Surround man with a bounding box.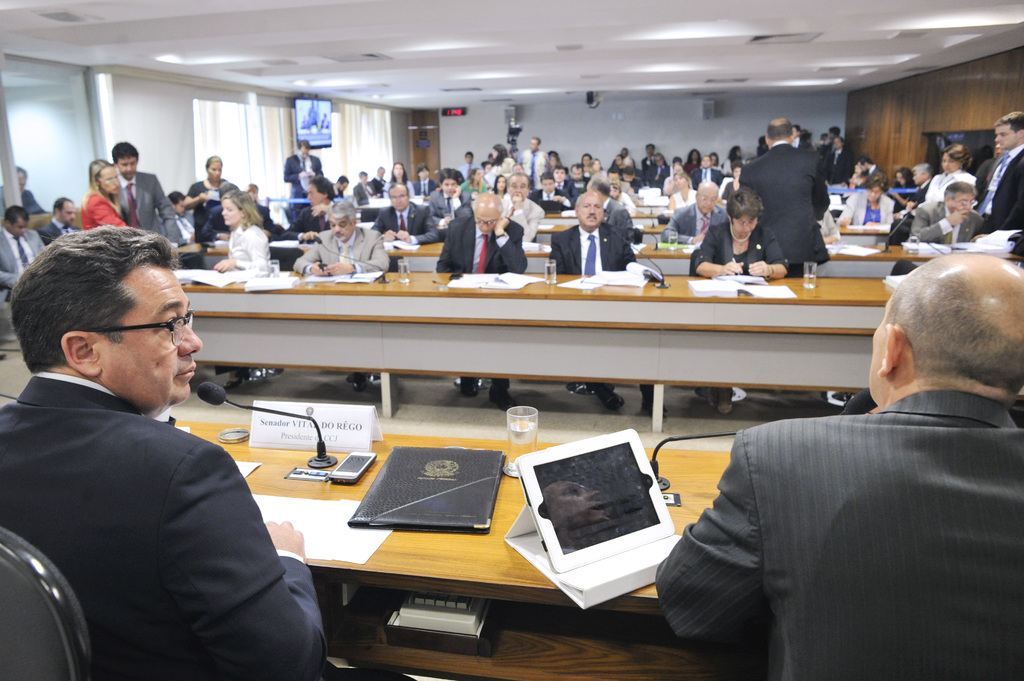
crop(900, 164, 936, 212).
